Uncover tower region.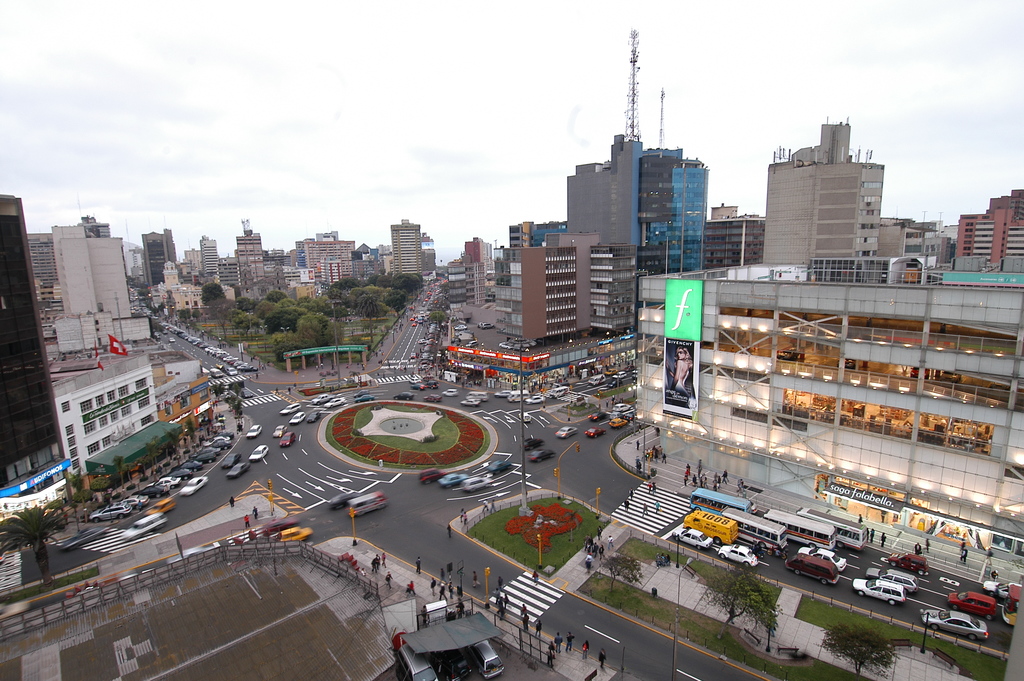
Uncovered: detection(390, 220, 424, 278).
